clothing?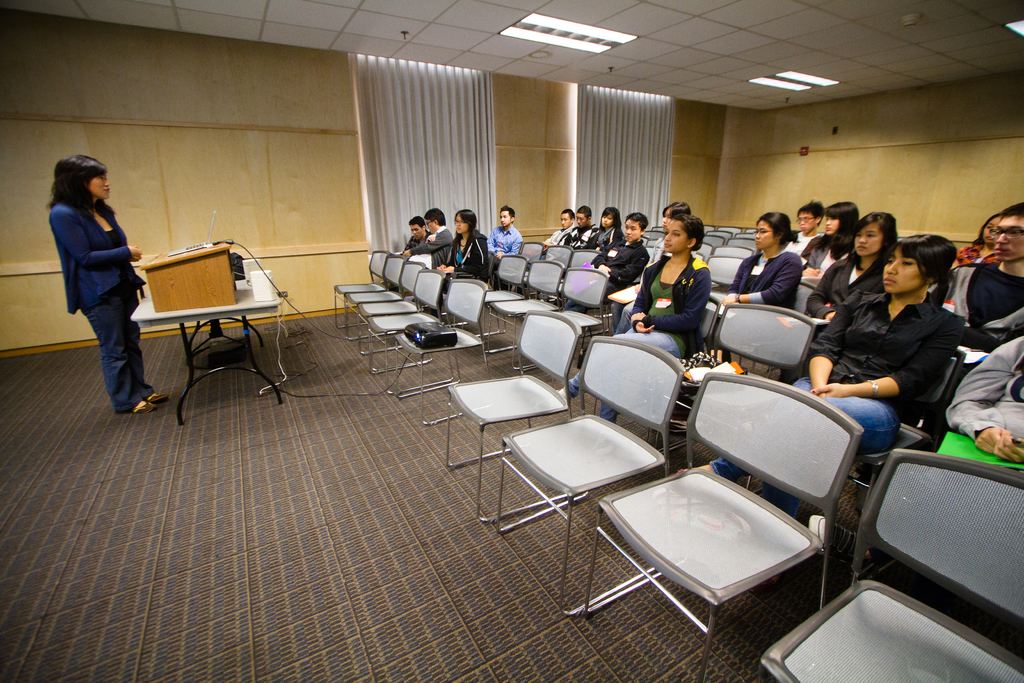
box(607, 231, 700, 338)
